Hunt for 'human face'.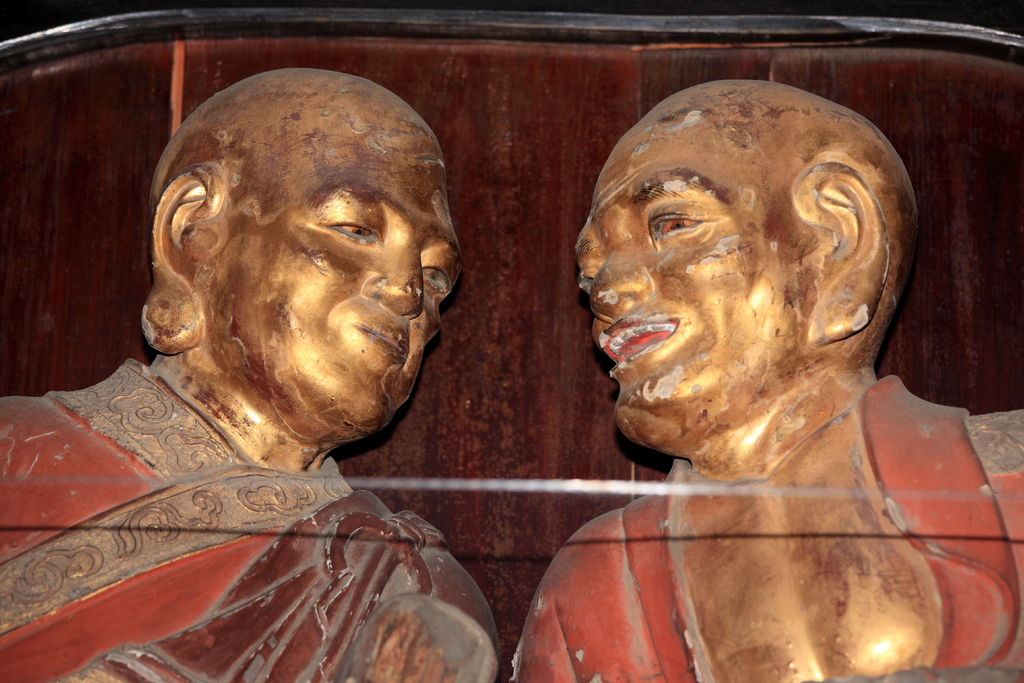
Hunted down at Rect(573, 114, 814, 443).
